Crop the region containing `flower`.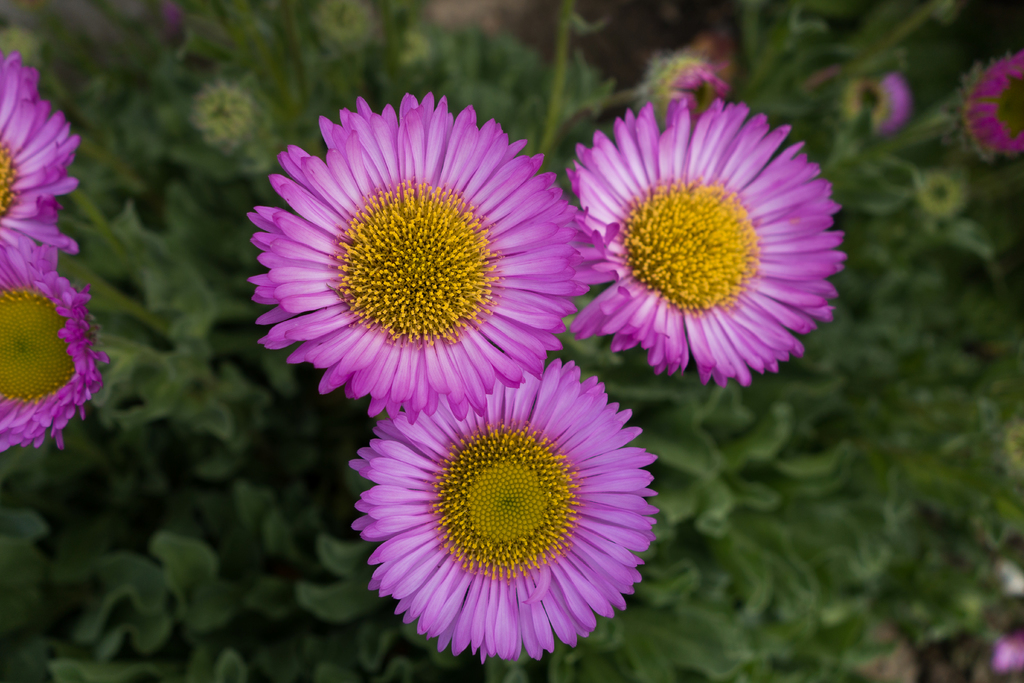
Crop region: bbox=(353, 378, 666, 673).
